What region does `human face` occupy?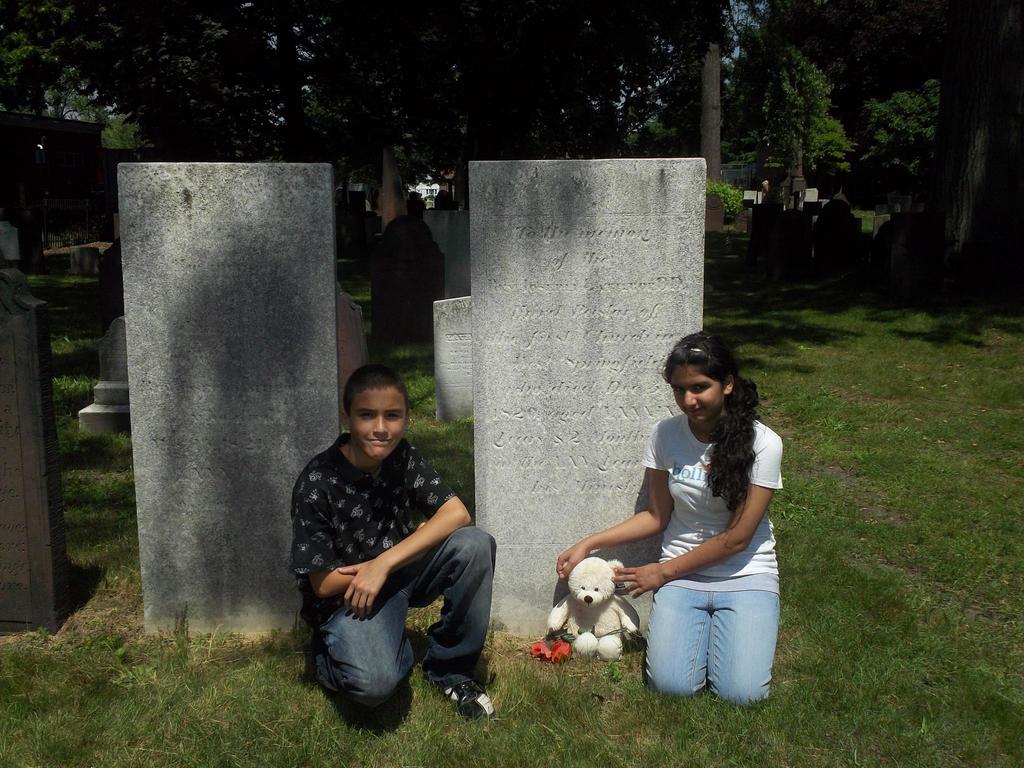
346:389:408:461.
